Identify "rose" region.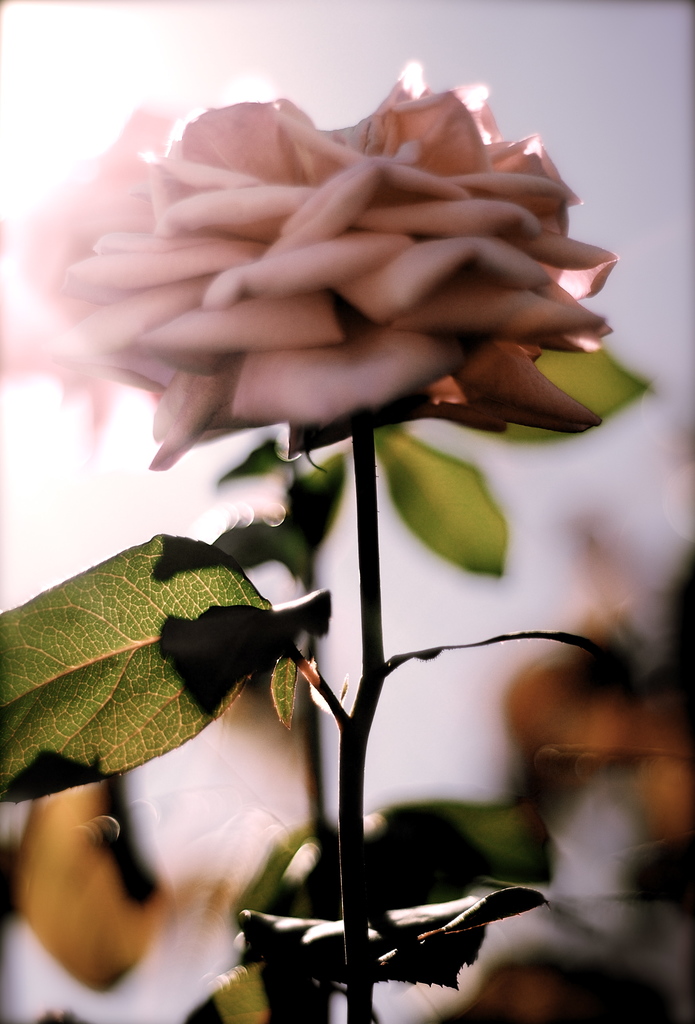
Region: l=45, t=57, r=624, b=477.
